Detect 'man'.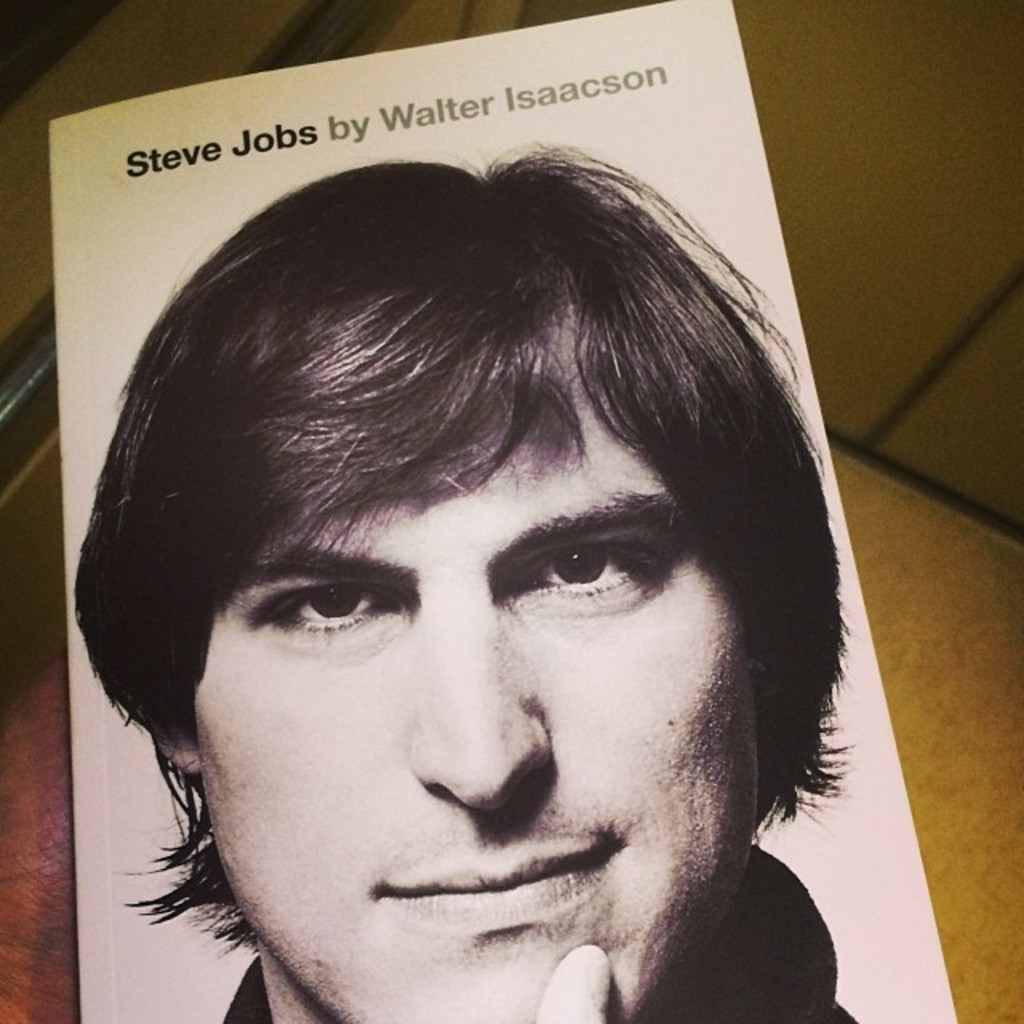
Detected at 58:162:886:1022.
